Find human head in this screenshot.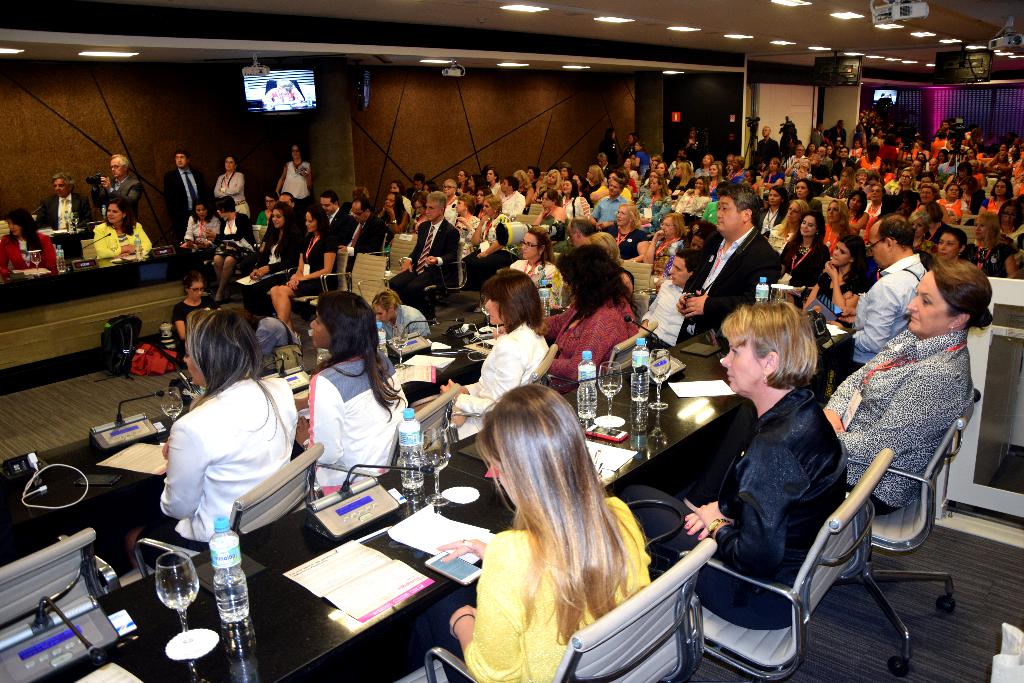
The bounding box for human head is {"left": 410, "top": 173, "right": 424, "bottom": 189}.
